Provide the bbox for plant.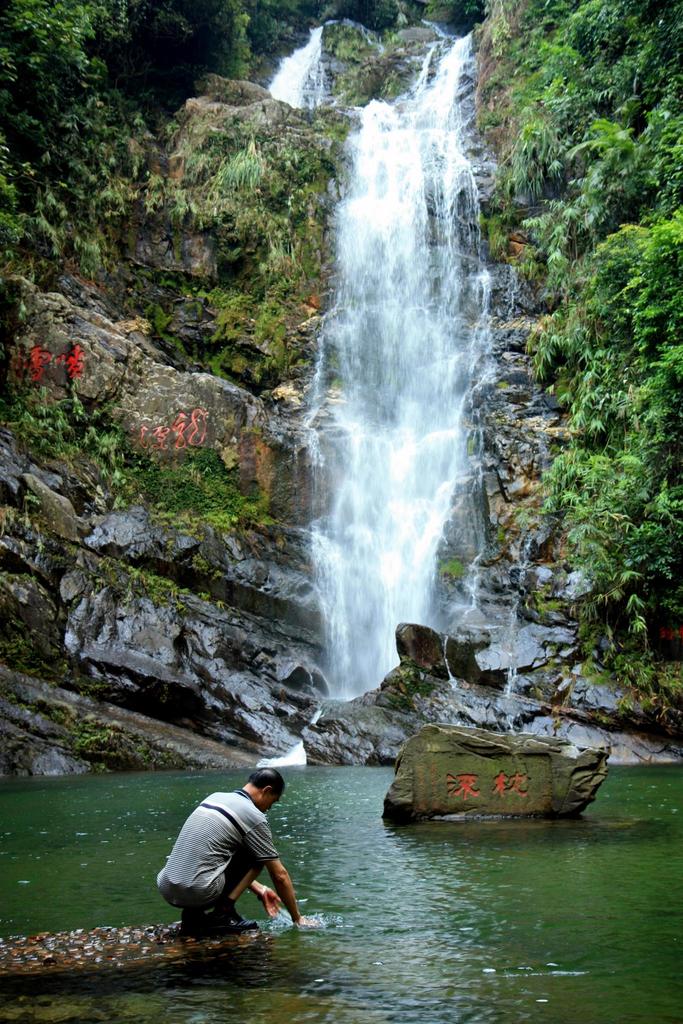
locate(104, 550, 227, 625).
